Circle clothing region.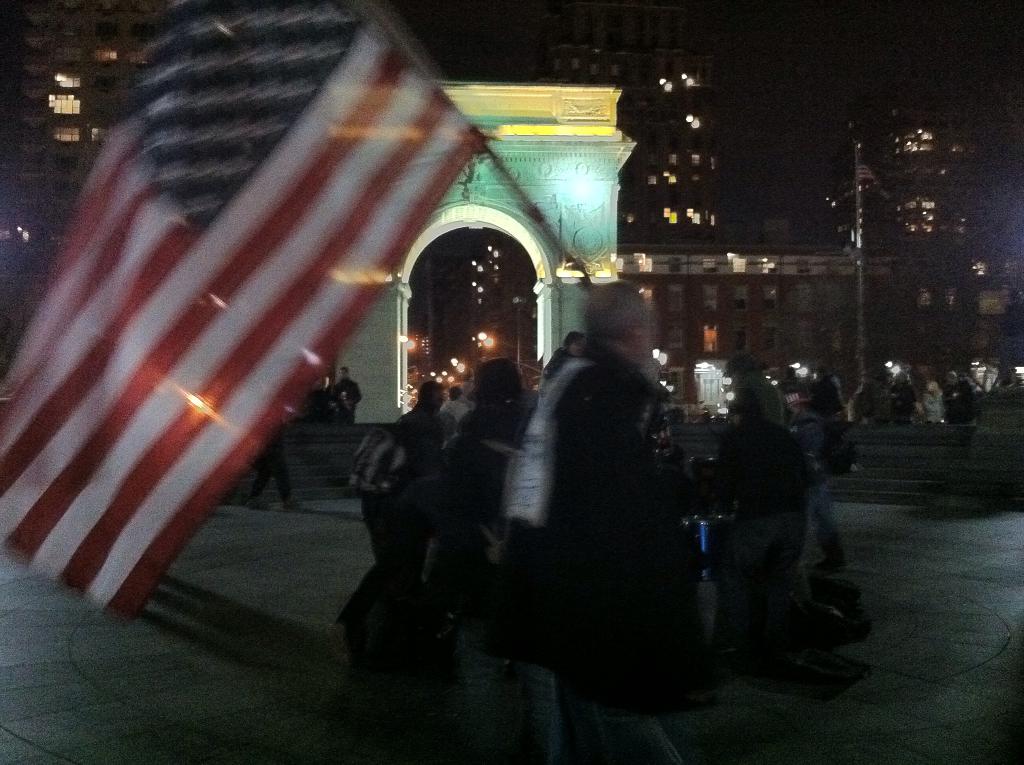
Region: locate(461, 277, 699, 736).
